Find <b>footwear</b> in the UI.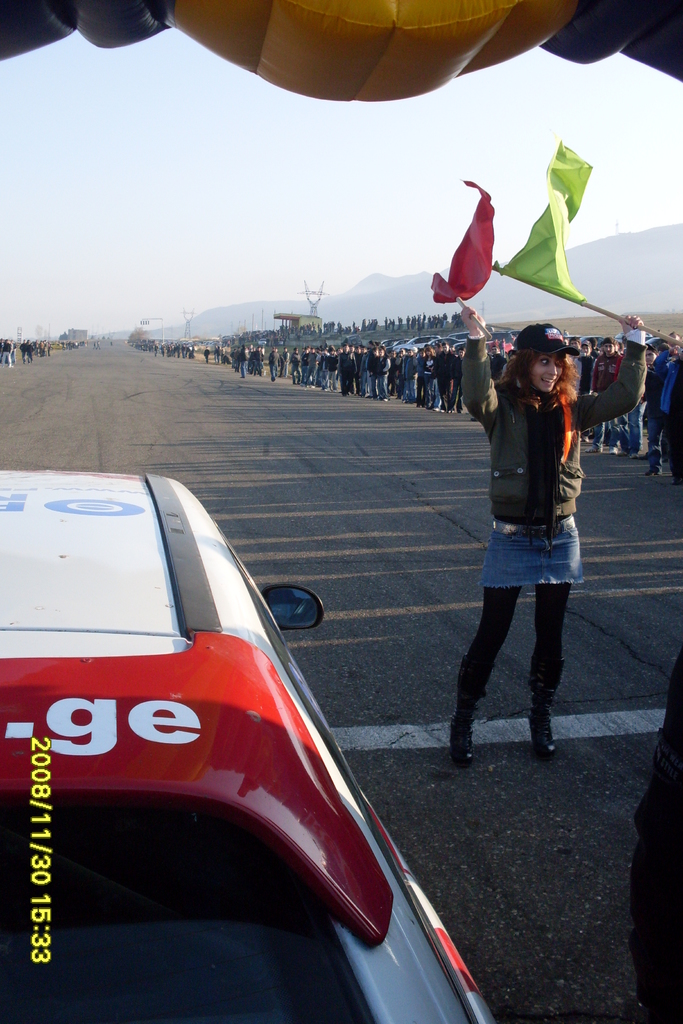
UI element at (x1=584, y1=447, x2=605, y2=452).
